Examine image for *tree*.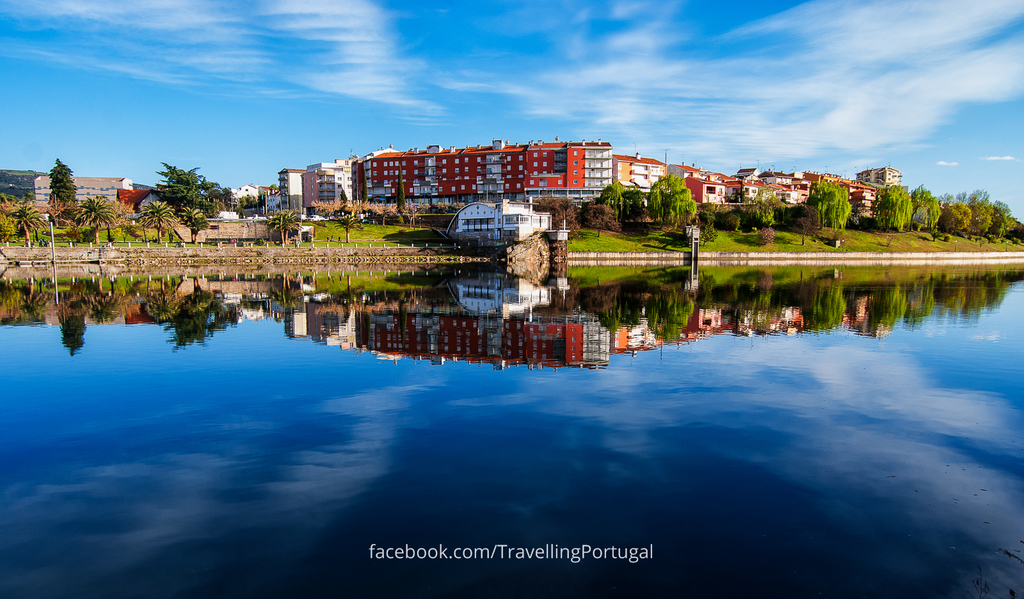
Examination result: <box>48,157,77,202</box>.
